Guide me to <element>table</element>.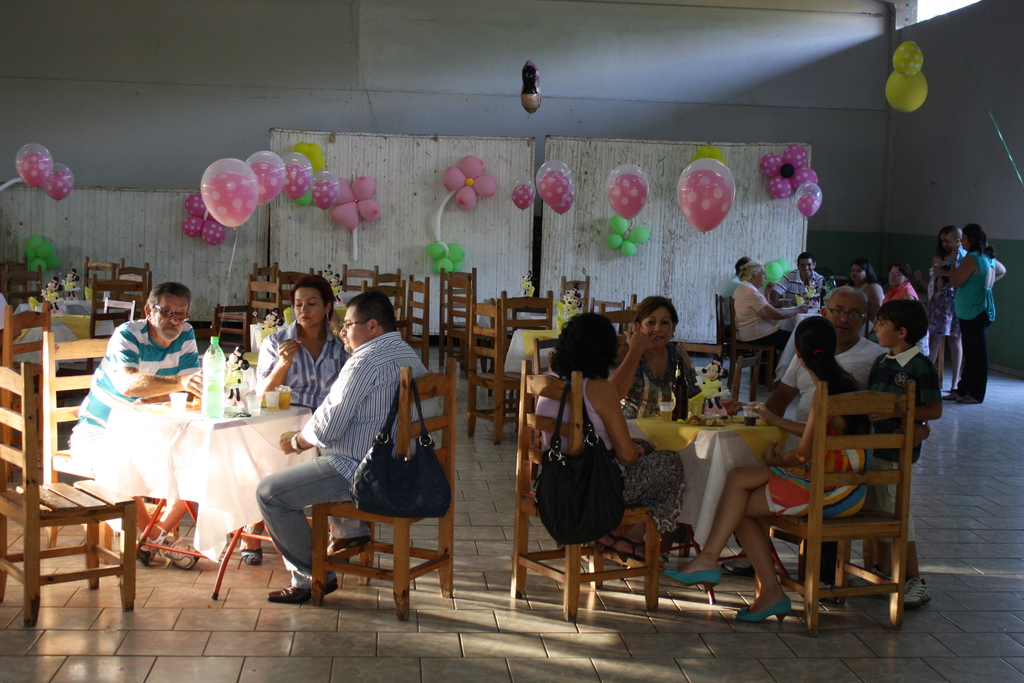
Guidance: <bbox>497, 328, 582, 378</bbox>.
